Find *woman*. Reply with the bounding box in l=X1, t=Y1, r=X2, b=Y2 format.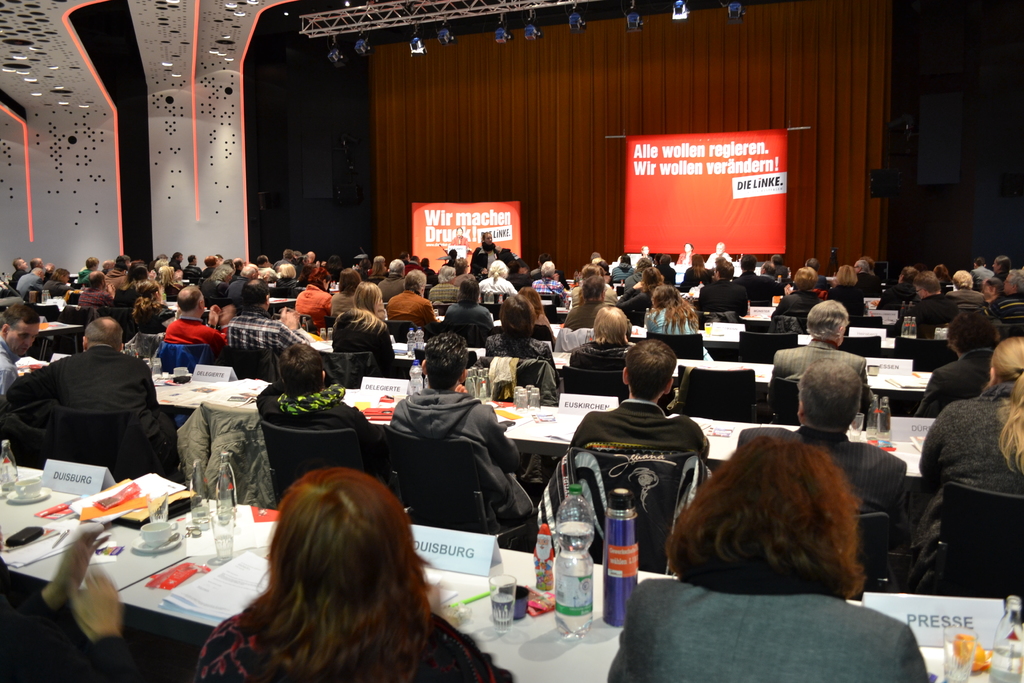
l=158, t=265, r=182, b=302.
